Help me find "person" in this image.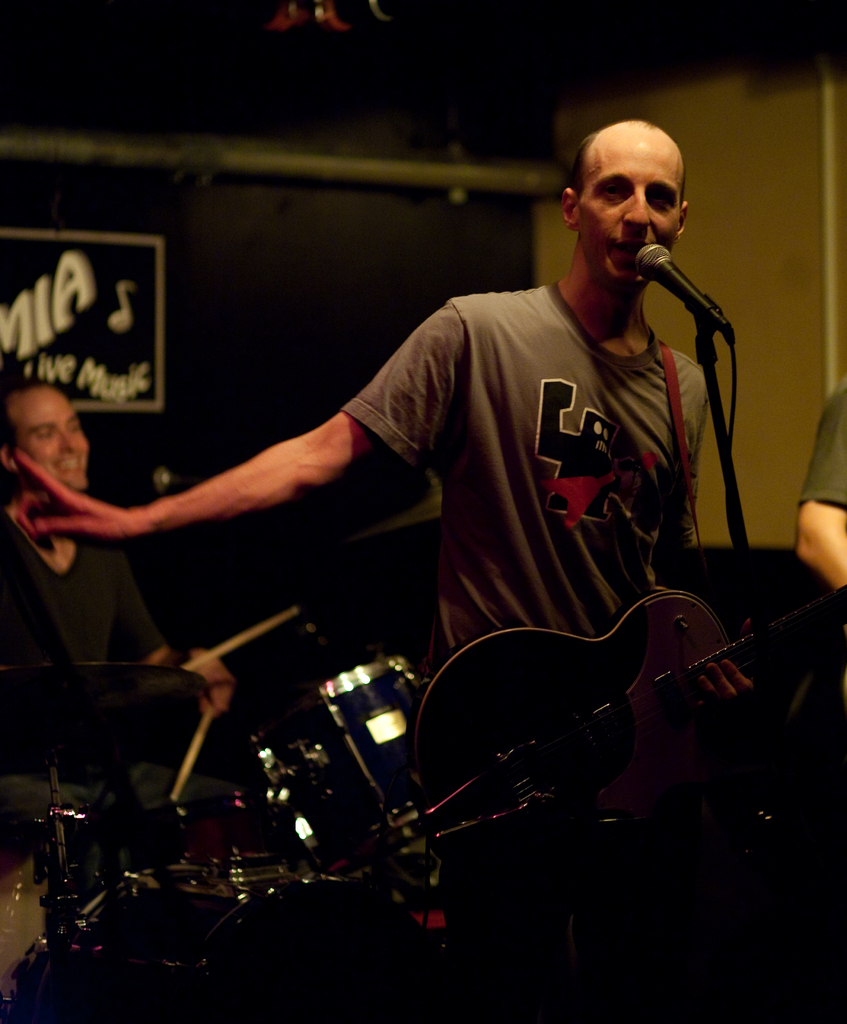
Found it: select_region(791, 374, 846, 591).
